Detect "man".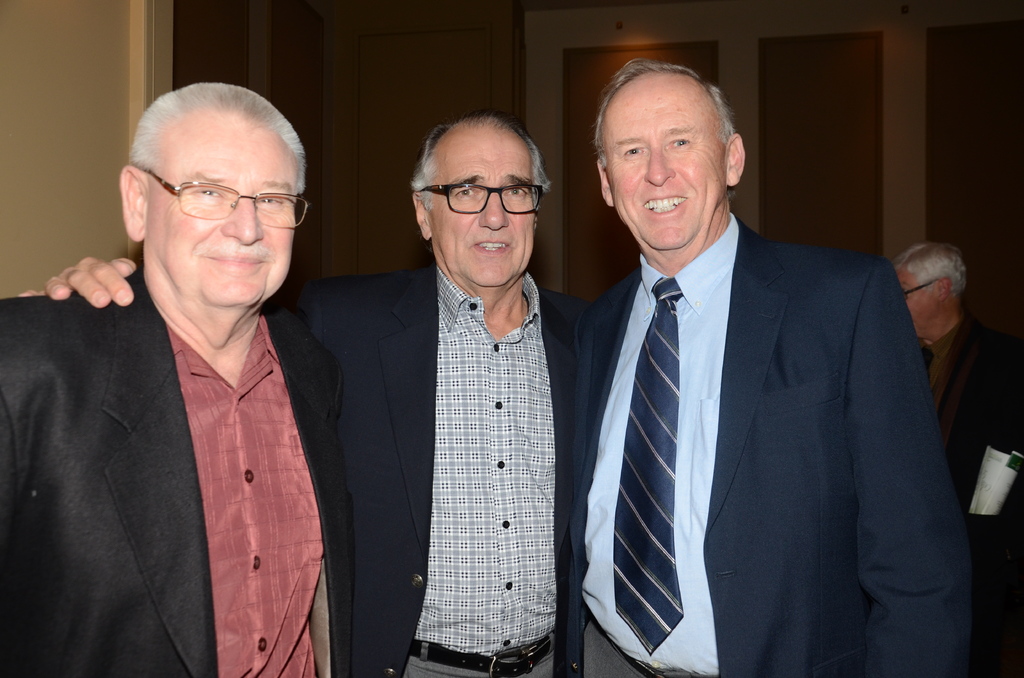
Detected at bbox(20, 113, 600, 677).
